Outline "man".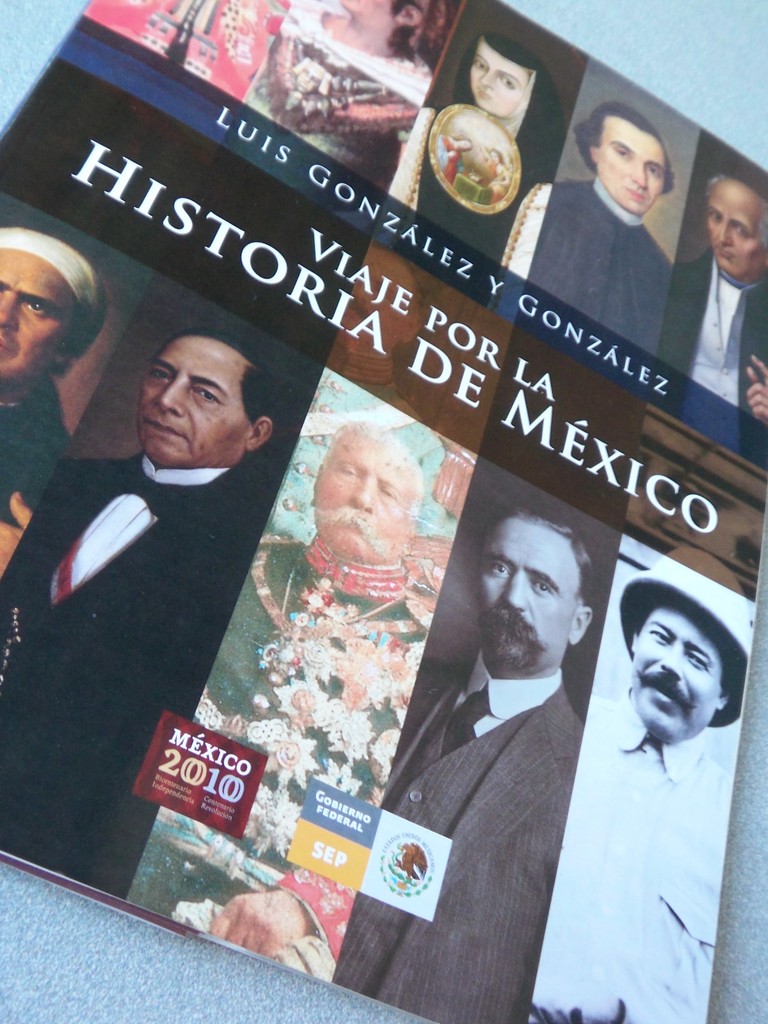
Outline: [x1=521, y1=563, x2=764, y2=1023].
